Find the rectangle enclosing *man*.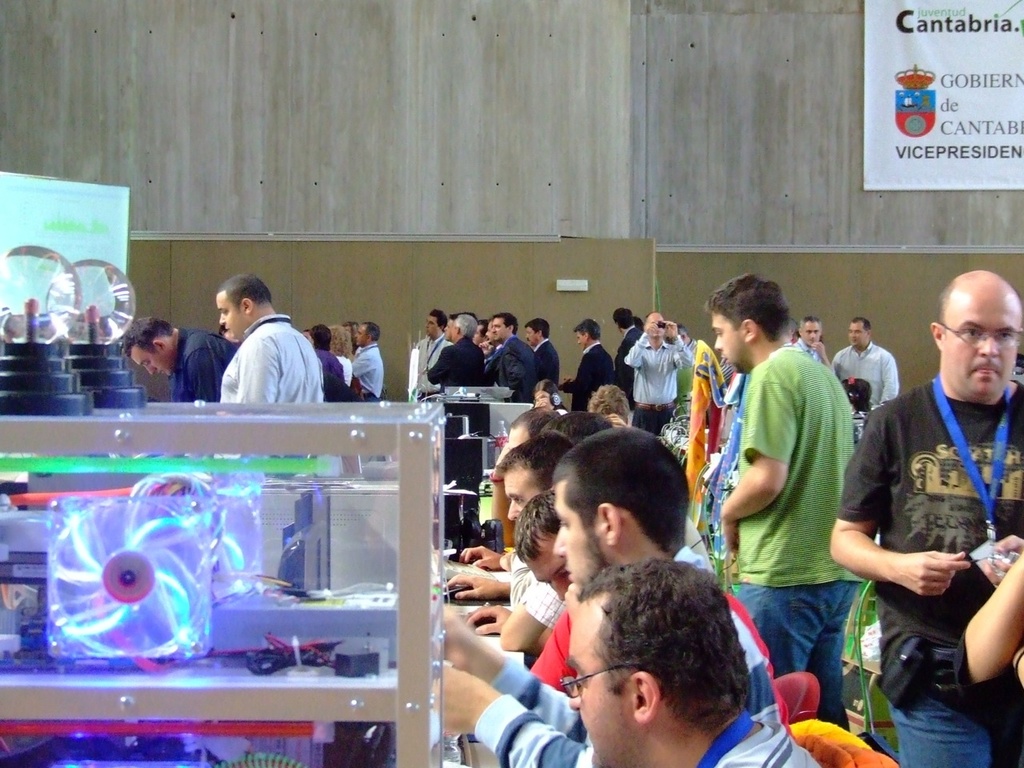
{"left": 455, "top": 399, "right": 571, "bottom": 573}.
